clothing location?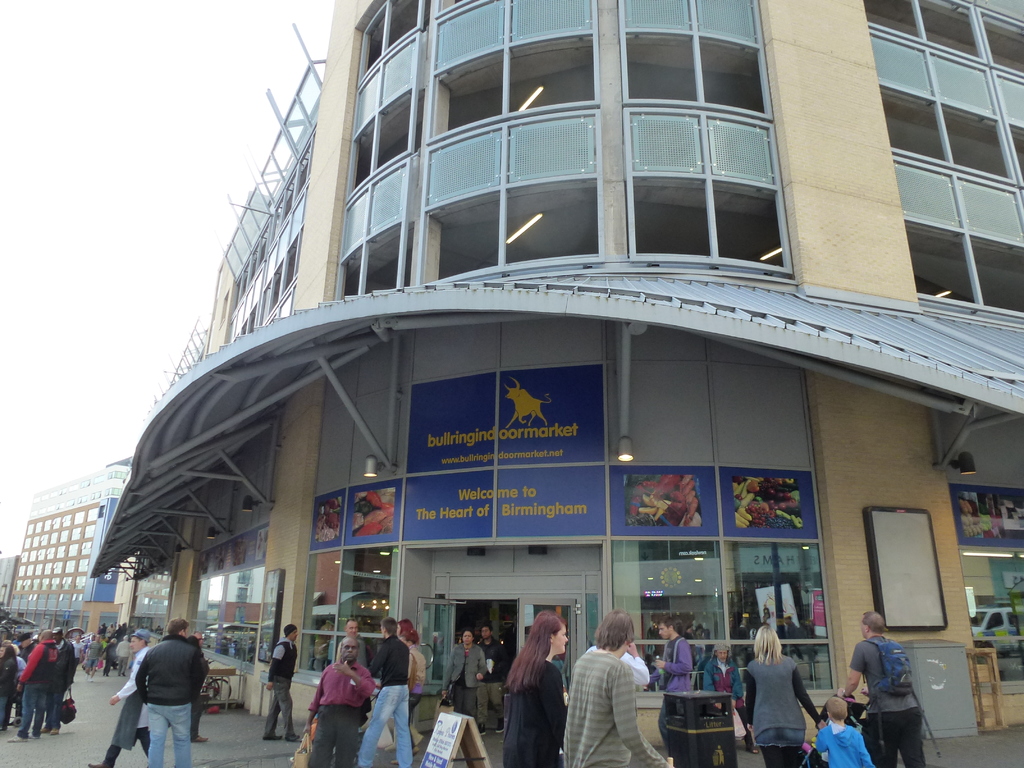
left=501, top=658, right=566, bottom=767
